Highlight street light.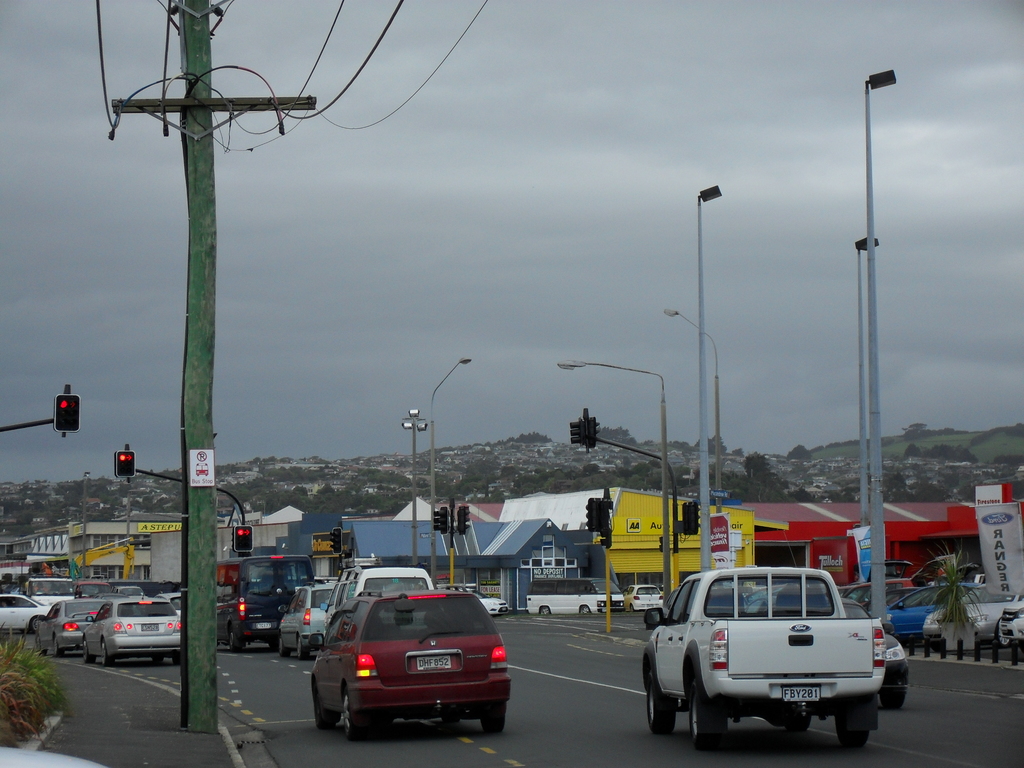
Highlighted region: [left=394, top=403, right=435, bottom=565].
